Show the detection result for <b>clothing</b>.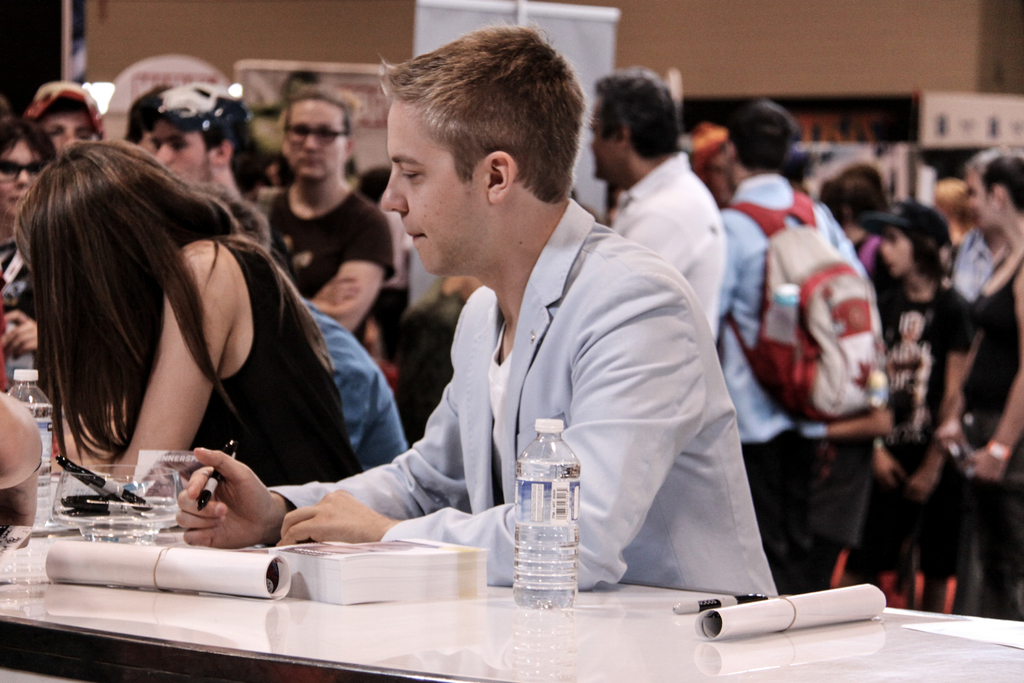
261/186/392/355.
